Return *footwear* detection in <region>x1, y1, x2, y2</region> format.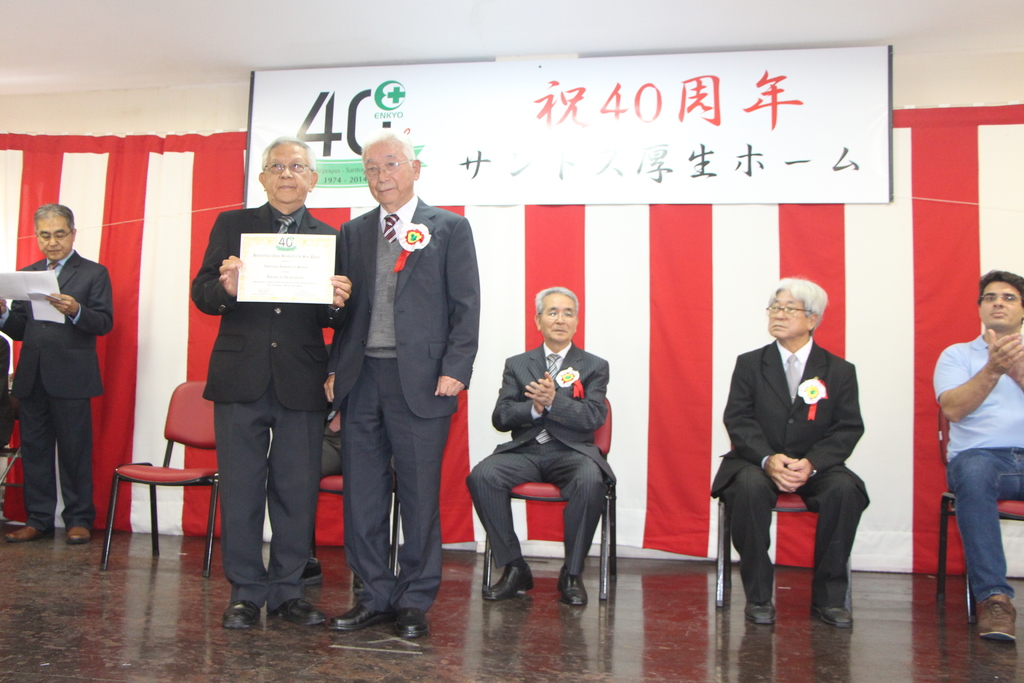
<region>304, 557, 325, 584</region>.
